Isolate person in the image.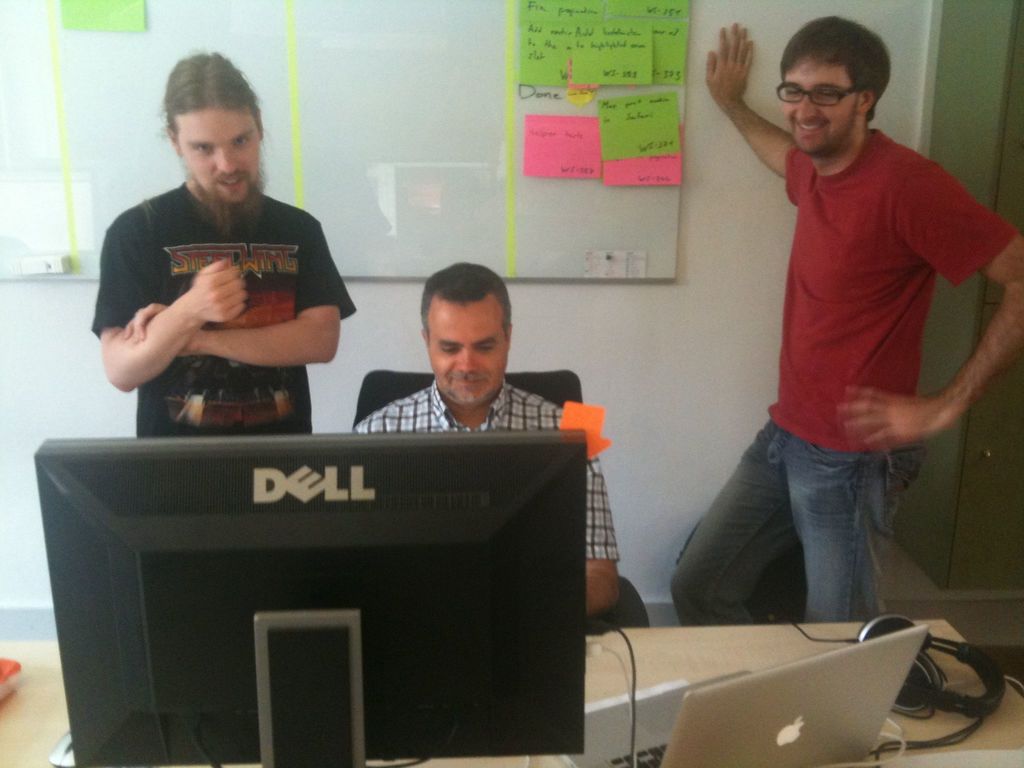
Isolated region: left=102, top=49, right=348, bottom=441.
